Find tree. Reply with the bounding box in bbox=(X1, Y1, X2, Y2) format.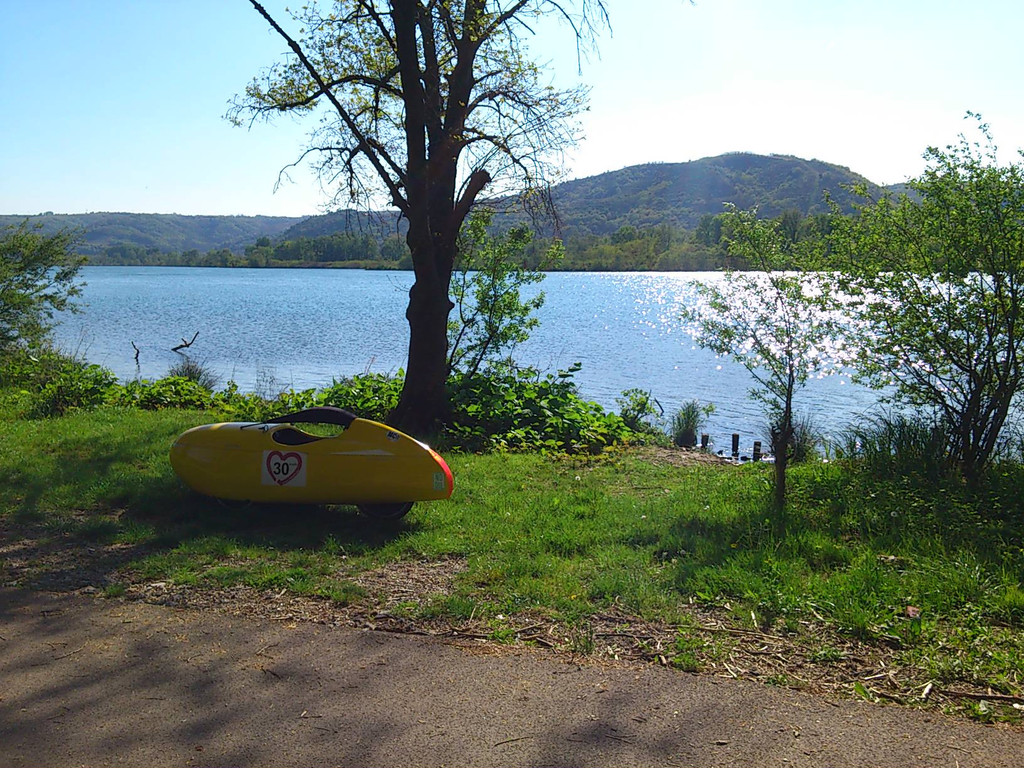
bbox=(778, 207, 805, 244).
